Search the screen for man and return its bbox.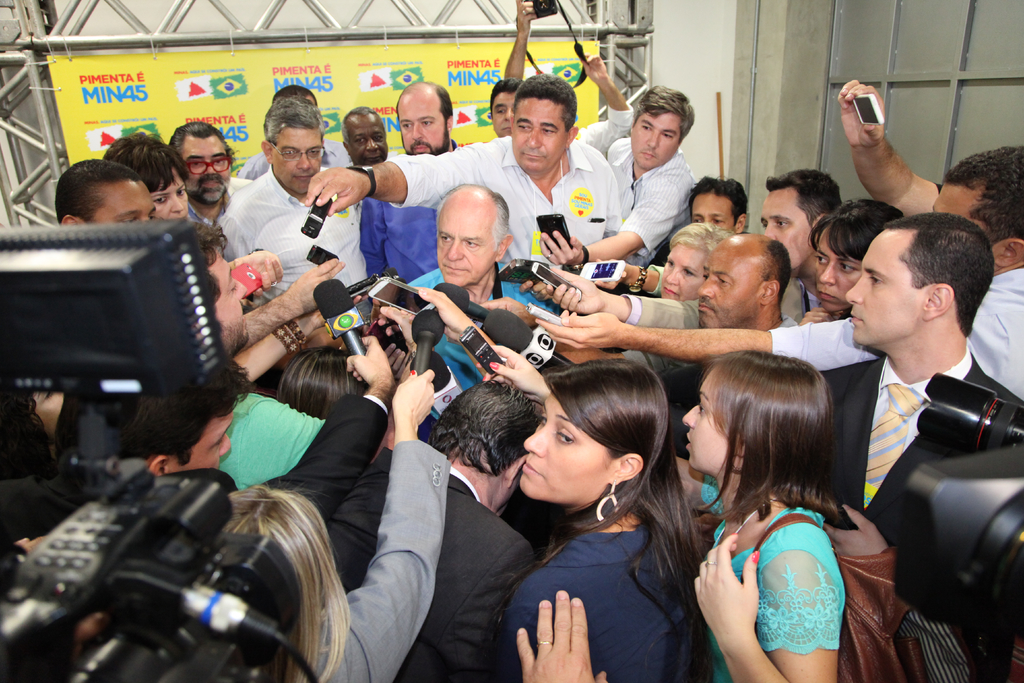
Found: left=311, top=371, right=561, bottom=682.
